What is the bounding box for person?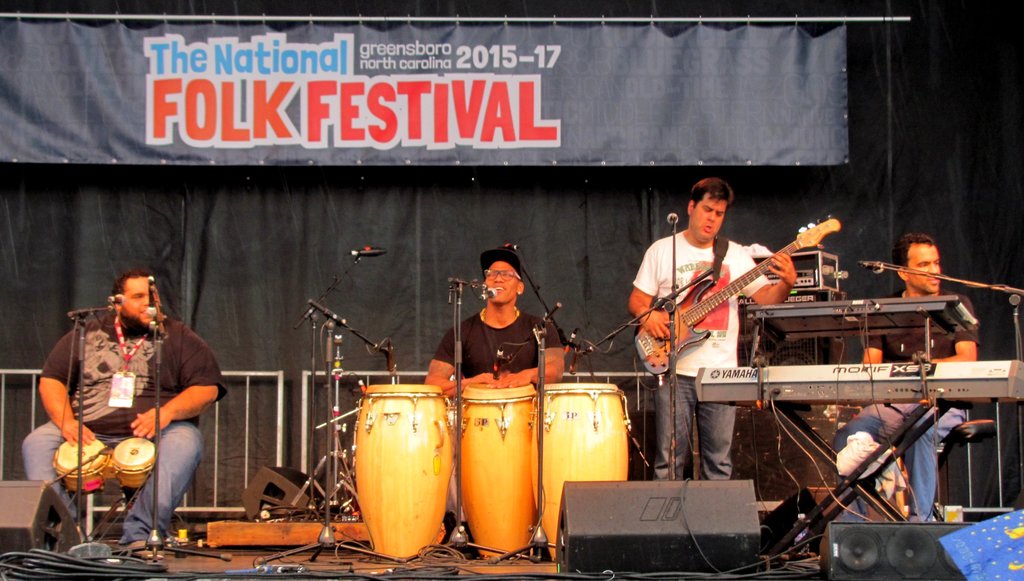
bbox=(829, 228, 982, 527).
